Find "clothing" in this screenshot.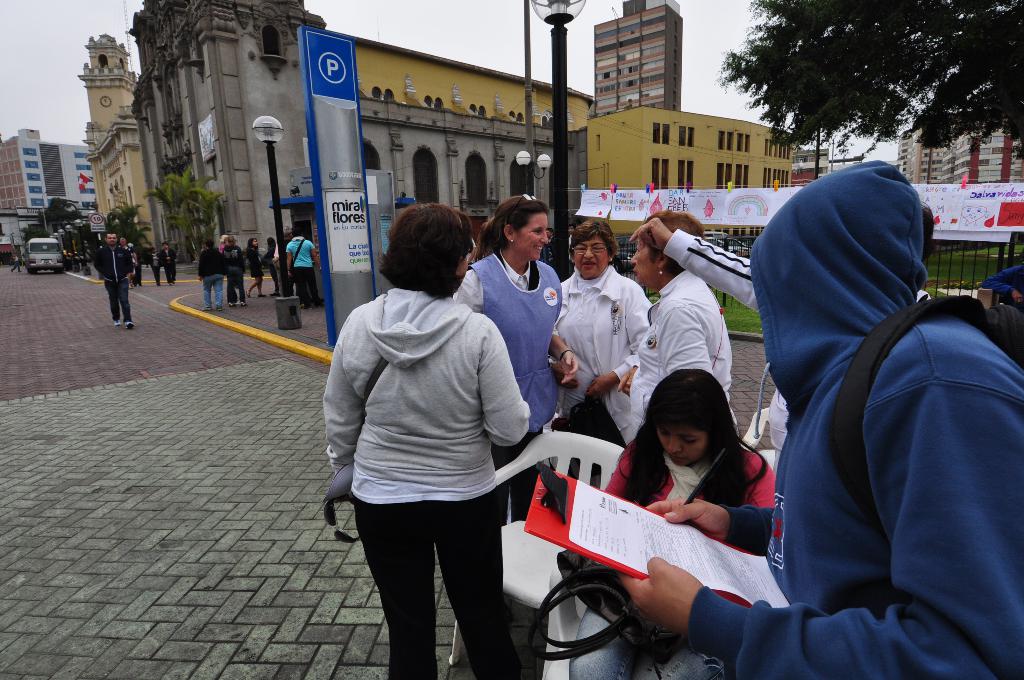
The bounding box for "clothing" is crop(449, 251, 562, 526).
